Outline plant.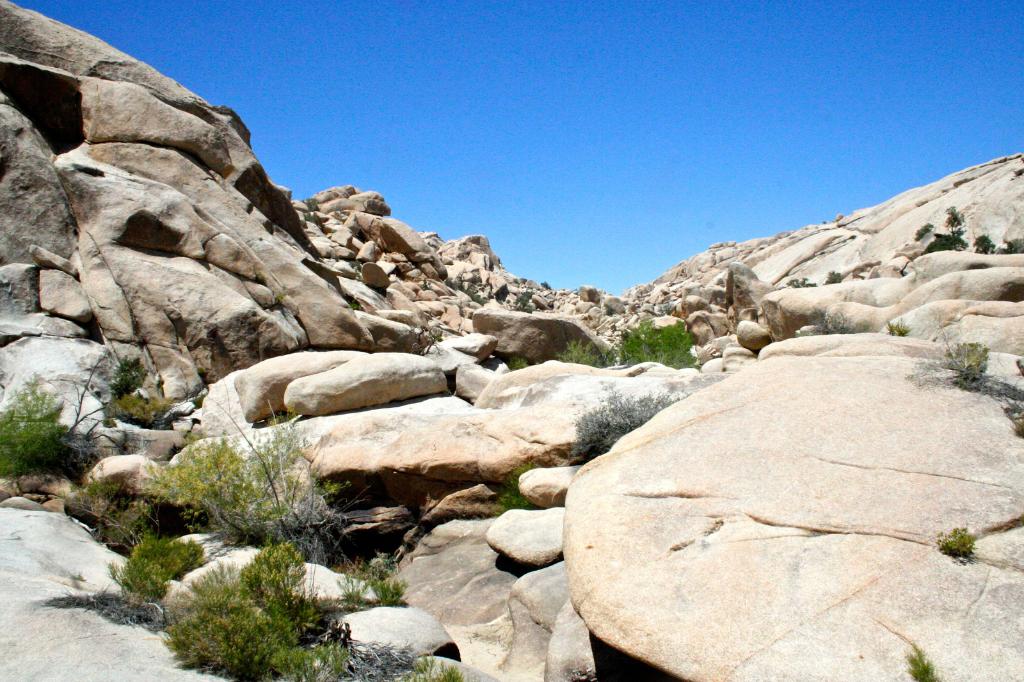
Outline: detection(0, 364, 60, 491).
